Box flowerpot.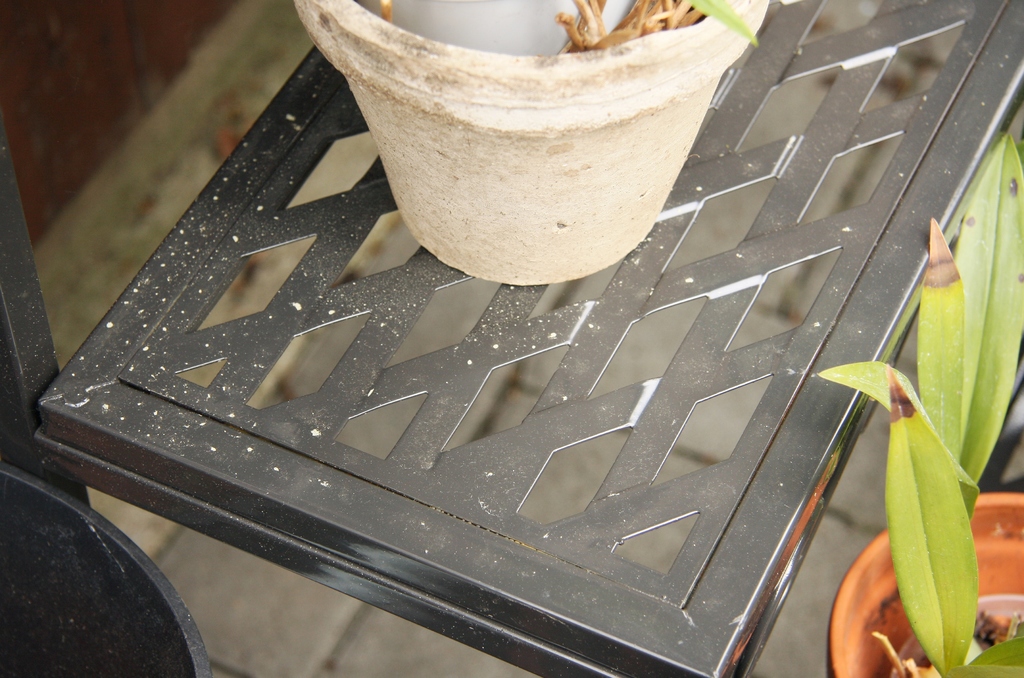
(291, 0, 771, 288).
